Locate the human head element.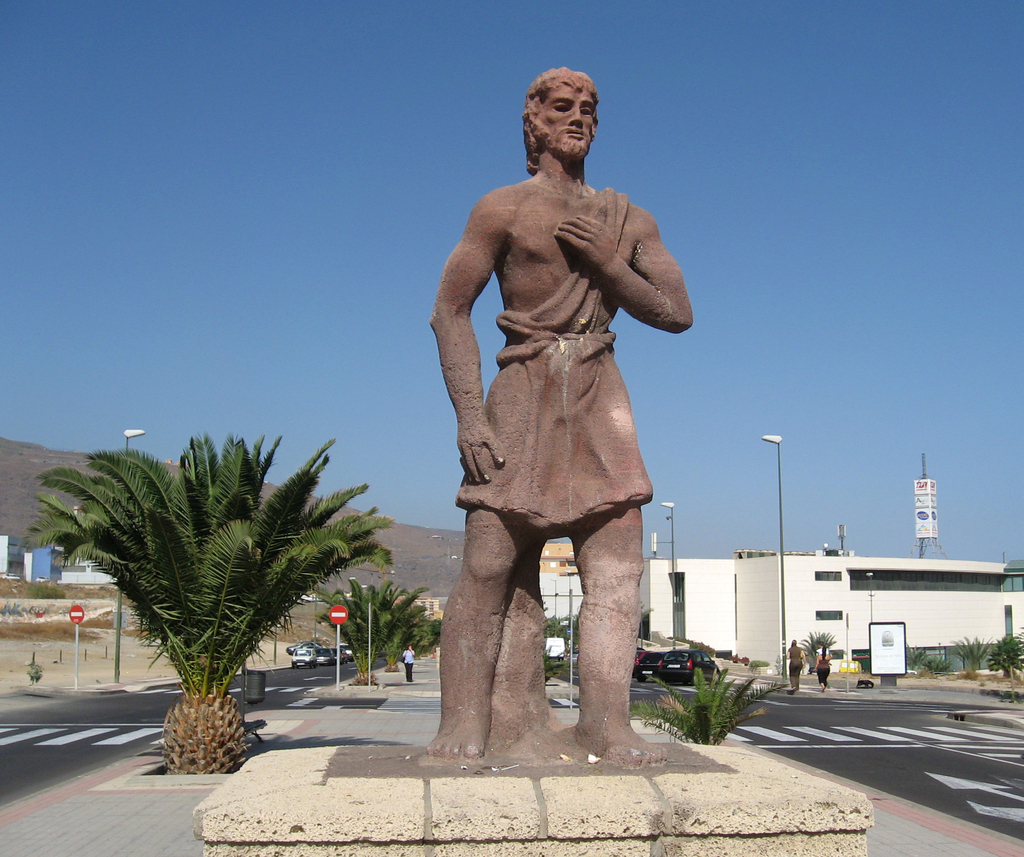
Element bbox: (404,644,415,658).
